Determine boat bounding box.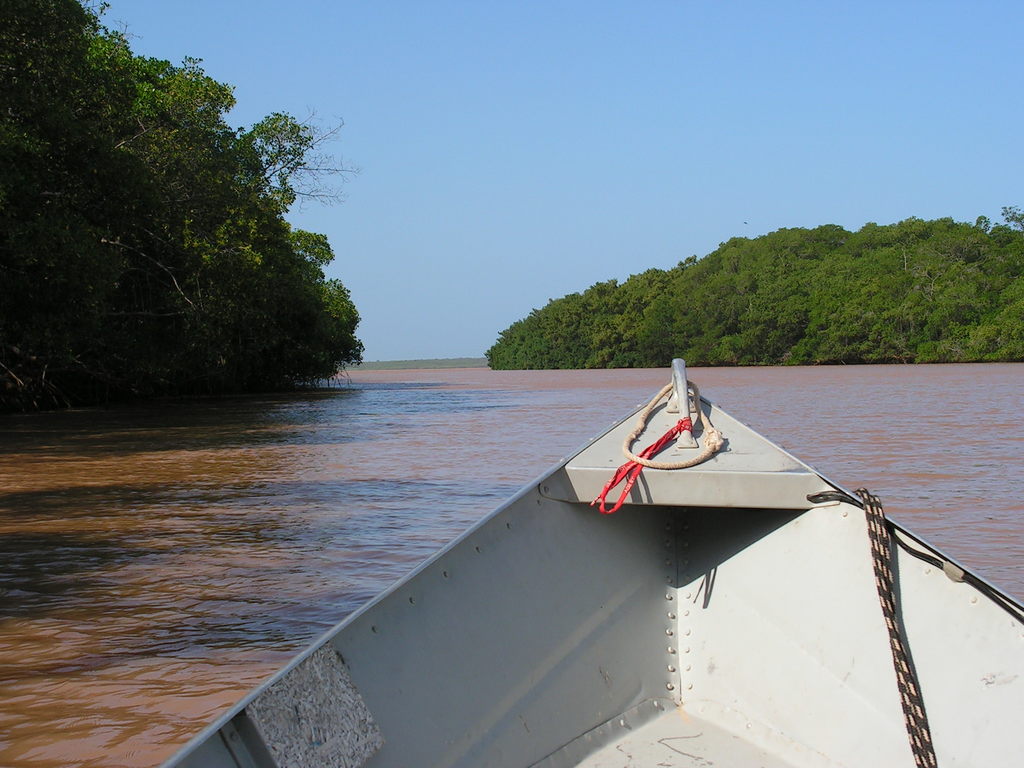
Determined: {"x1": 172, "y1": 331, "x2": 1023, "y2": 726}.
